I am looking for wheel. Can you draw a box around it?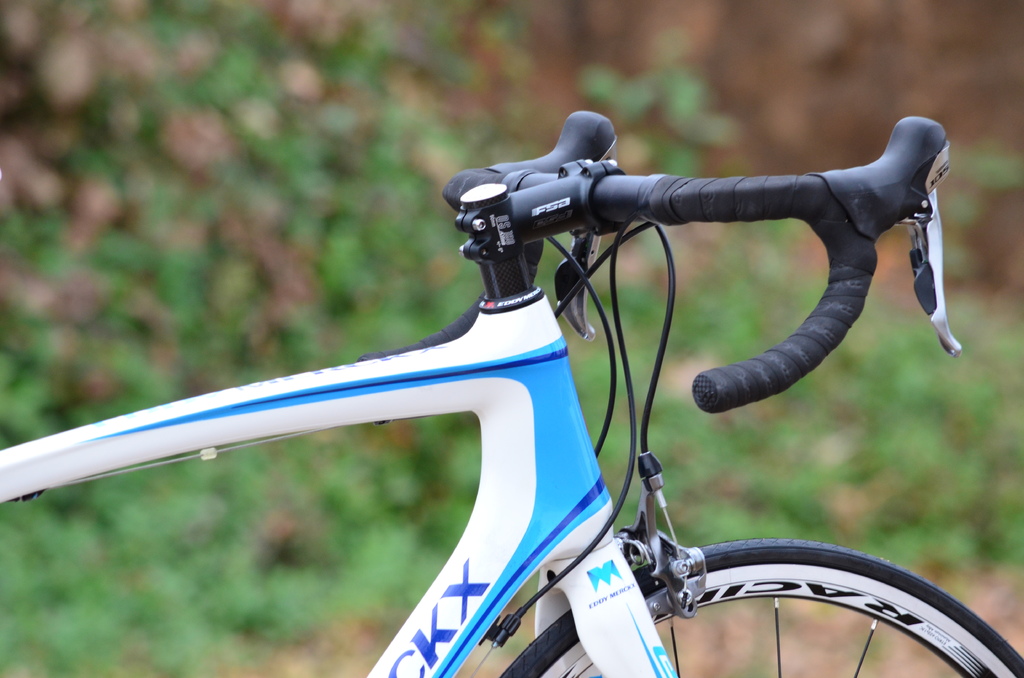
Sure, the bounding box is pyautogui.locateOnScreen(498, 536, 1023, 677).
